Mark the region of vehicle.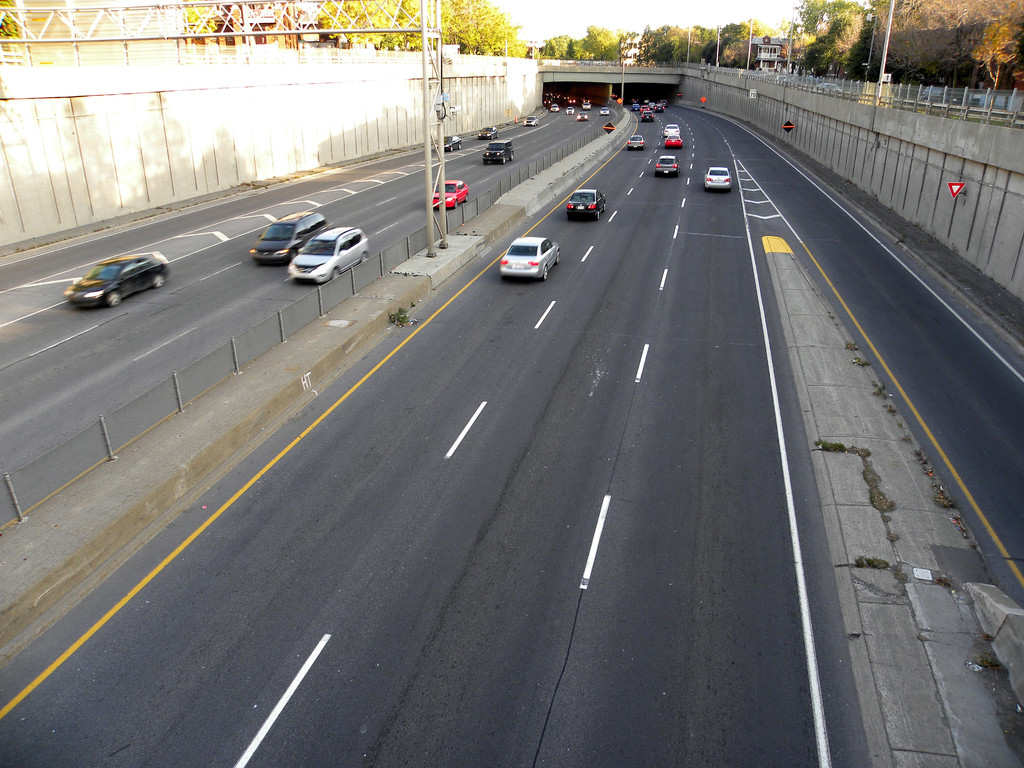
Region: 703 165 733 193.
